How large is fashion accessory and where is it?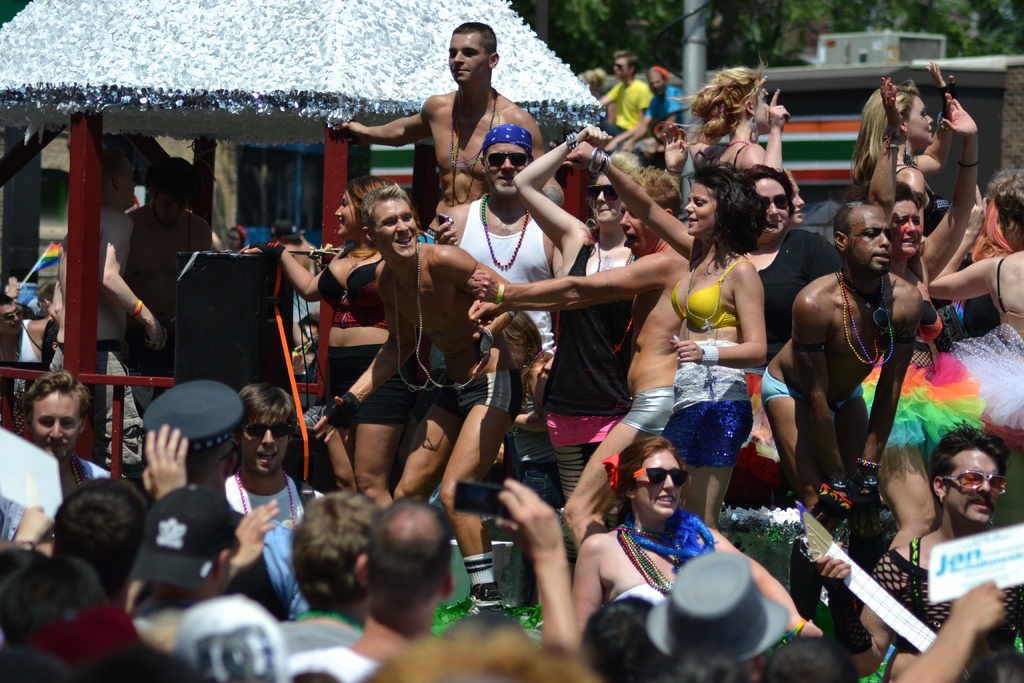
Bounding box: 593,239,636,269.
